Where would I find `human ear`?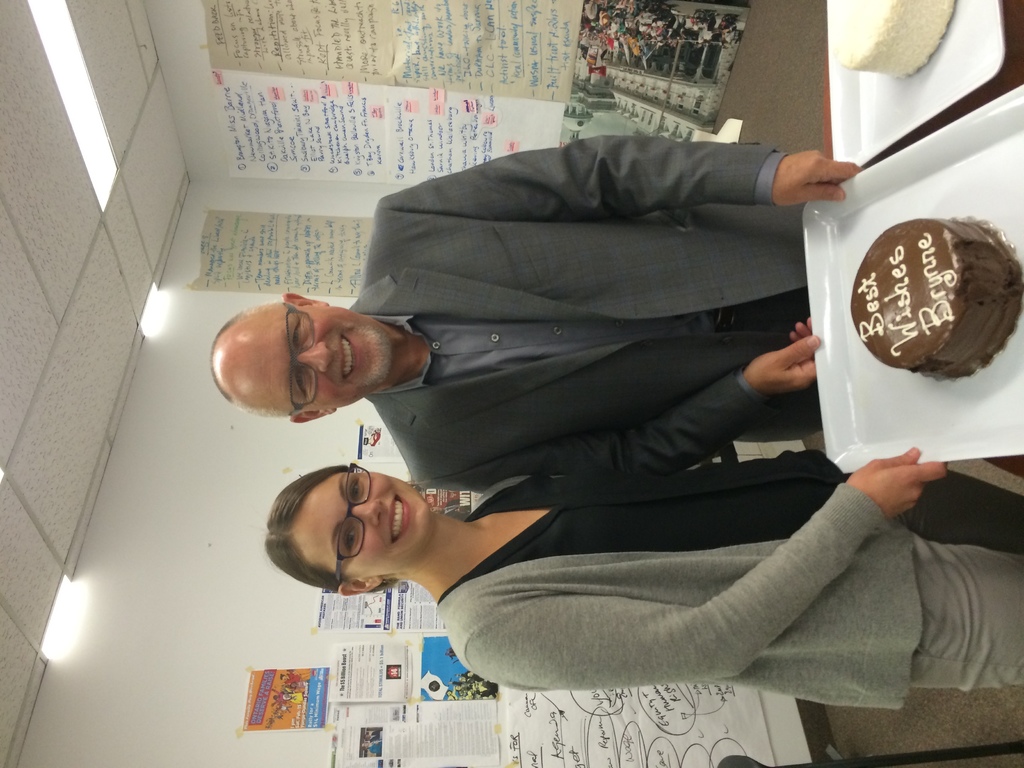
At locate(335, 574, 381, 597).
